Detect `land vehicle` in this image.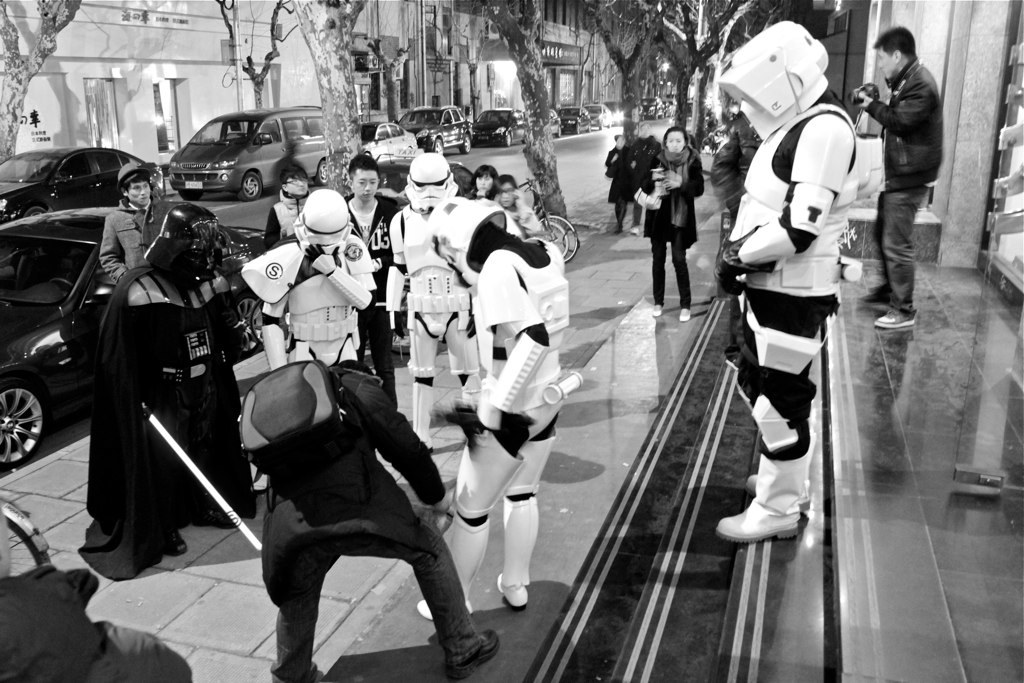
Detection: [0,207,268,467].
